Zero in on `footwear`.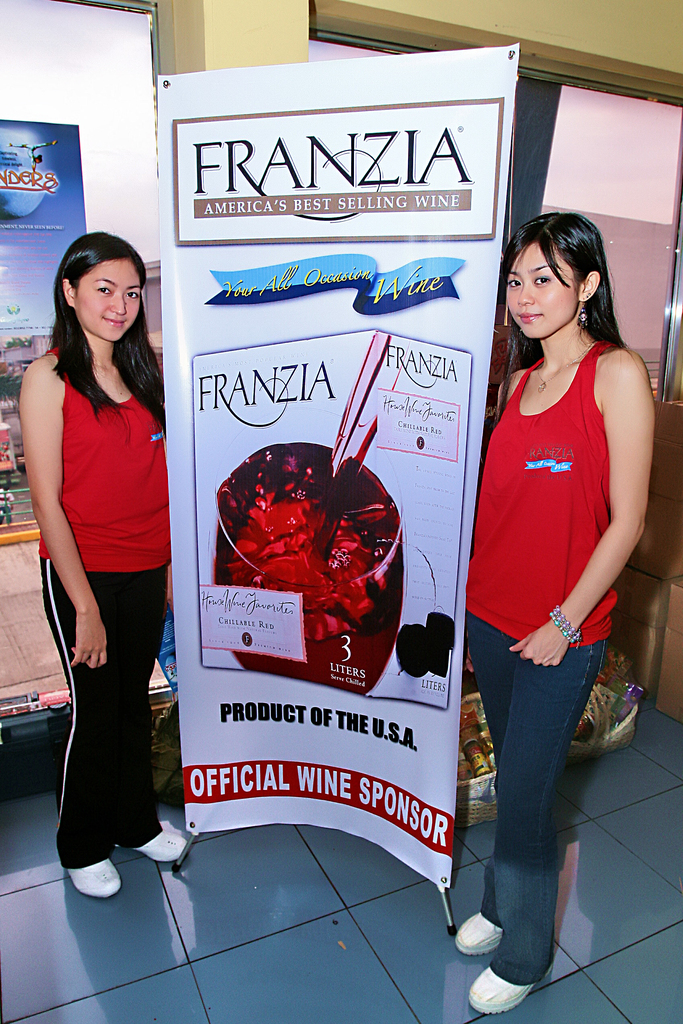
Zeroed in: locate(53, 858, 129, 923).
